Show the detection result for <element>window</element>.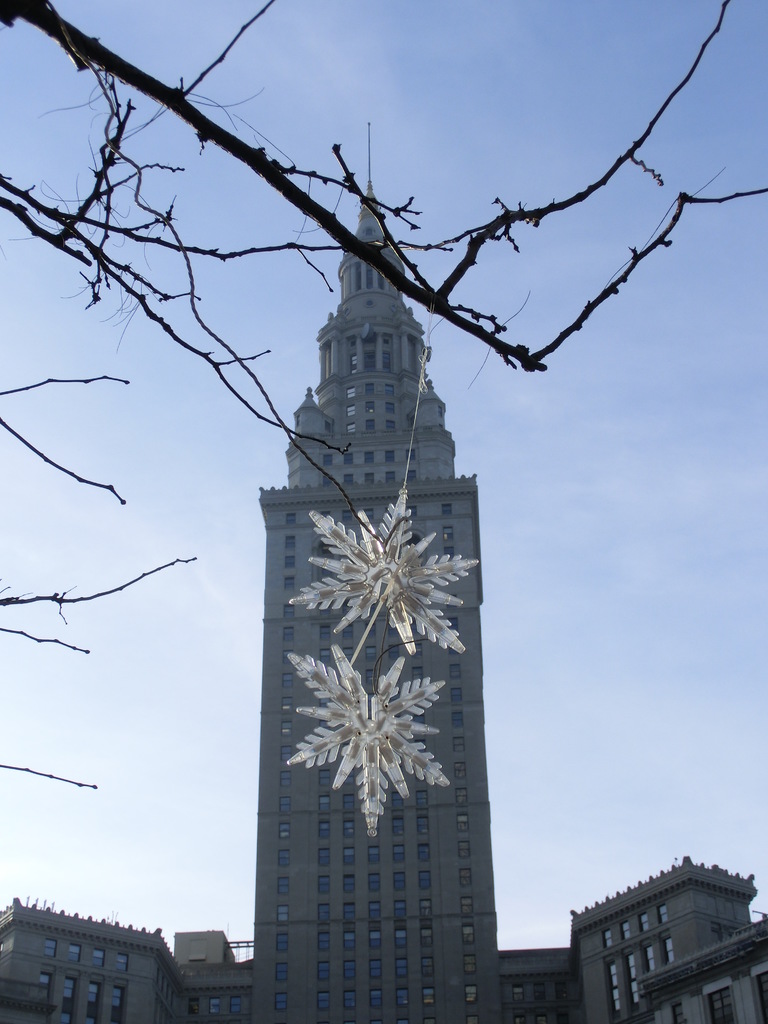
709:986:742:1021.
